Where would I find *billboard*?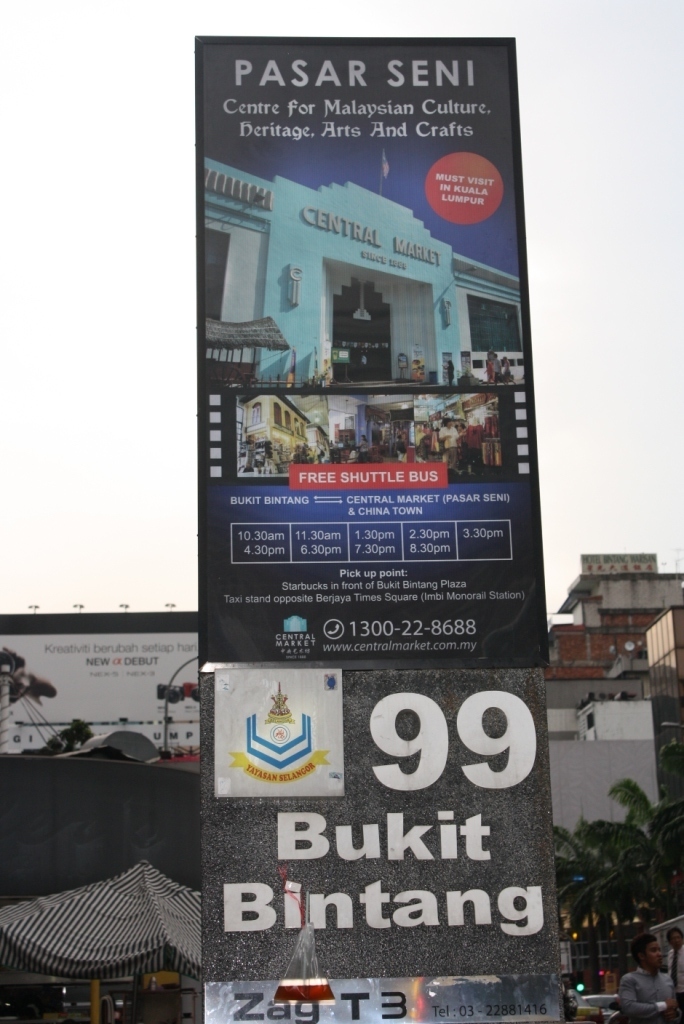
At x1=0 y1=606 x2=201 y2=760.
